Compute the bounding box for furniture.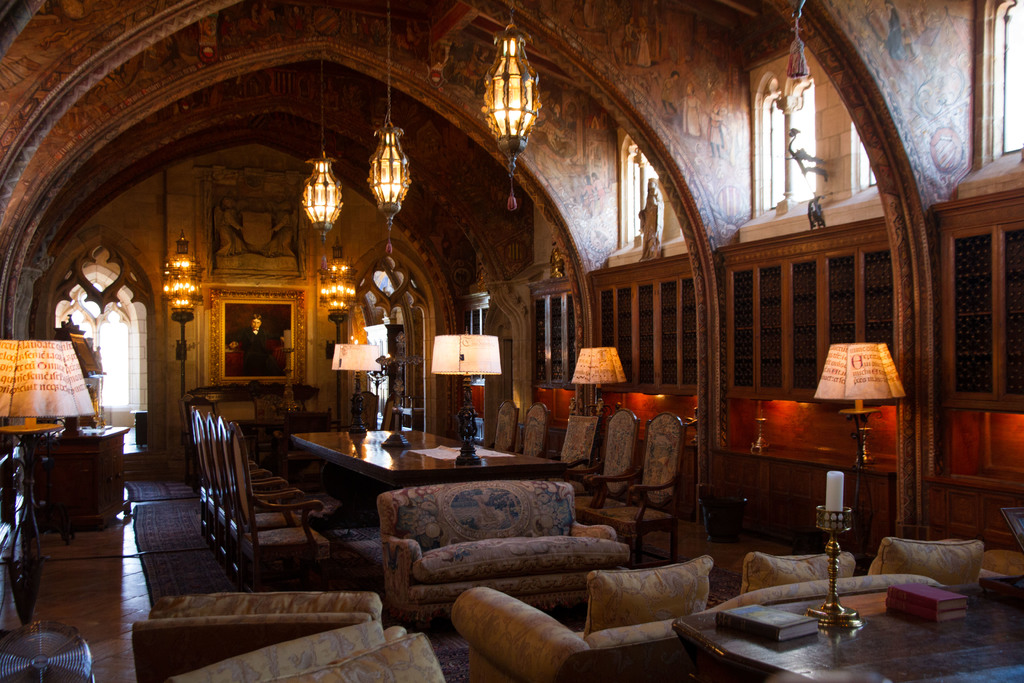
(left=120, top=611, right=465, bottom=682).
